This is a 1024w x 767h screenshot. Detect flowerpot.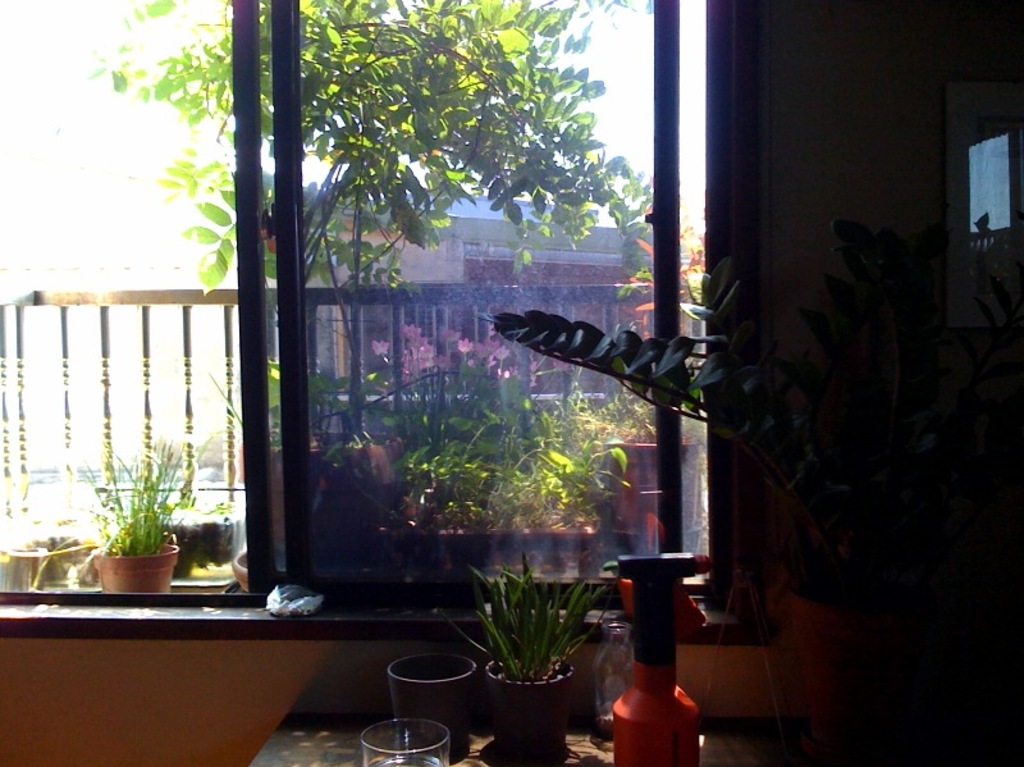
Rect(598, 432, 695, 534).
